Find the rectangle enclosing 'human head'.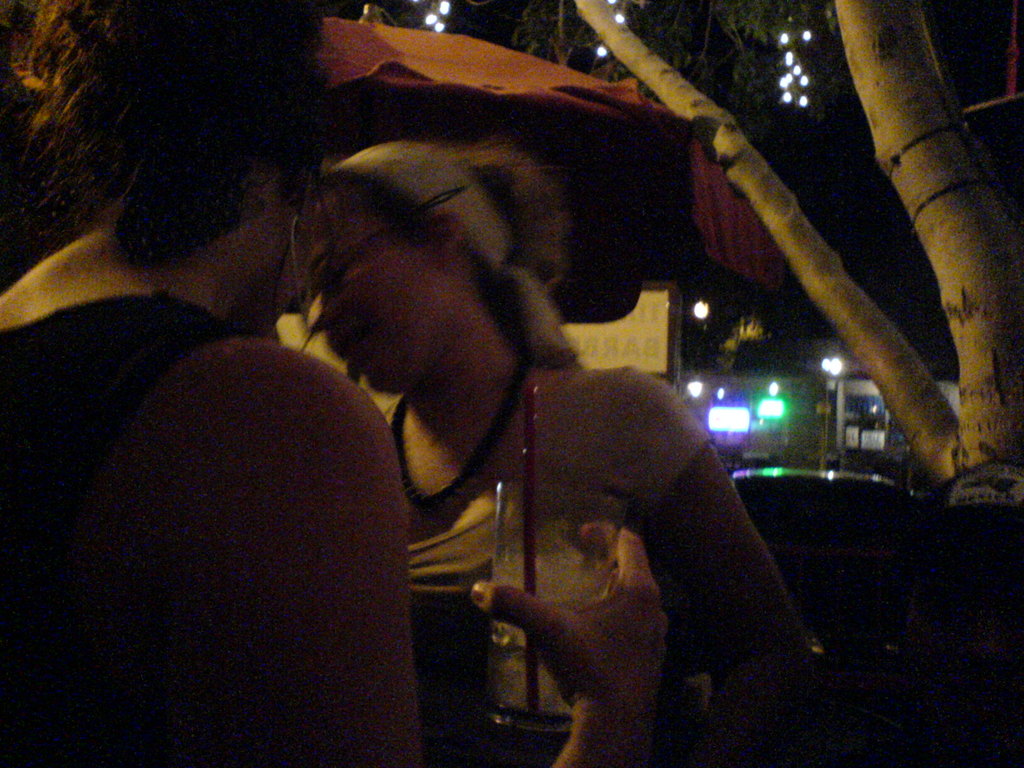
[x1=30, y1=0, x2=330, y2=289].
